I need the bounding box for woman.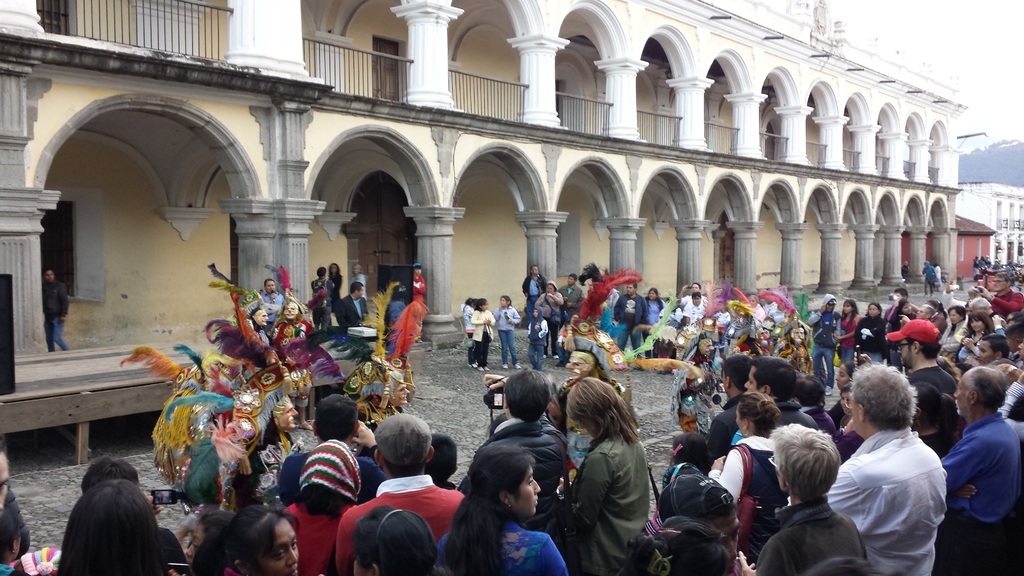
Here it is: bbox=(185, 507, 301, 575).
